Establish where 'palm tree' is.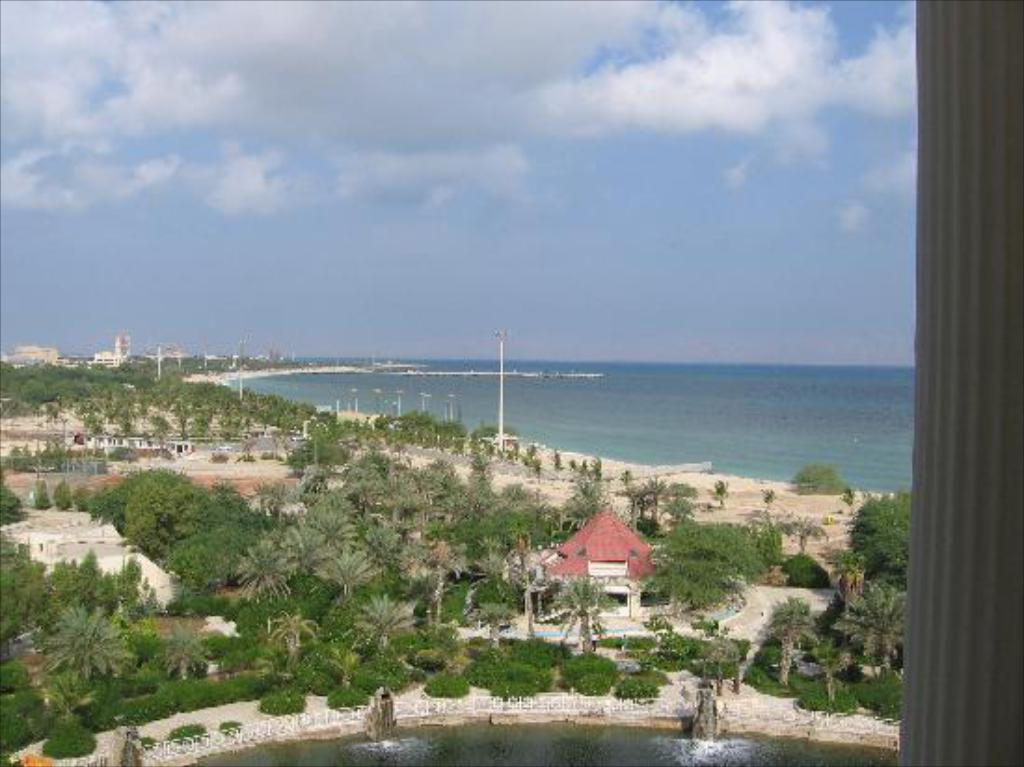
Established at box(419, 545, 465, 620).
